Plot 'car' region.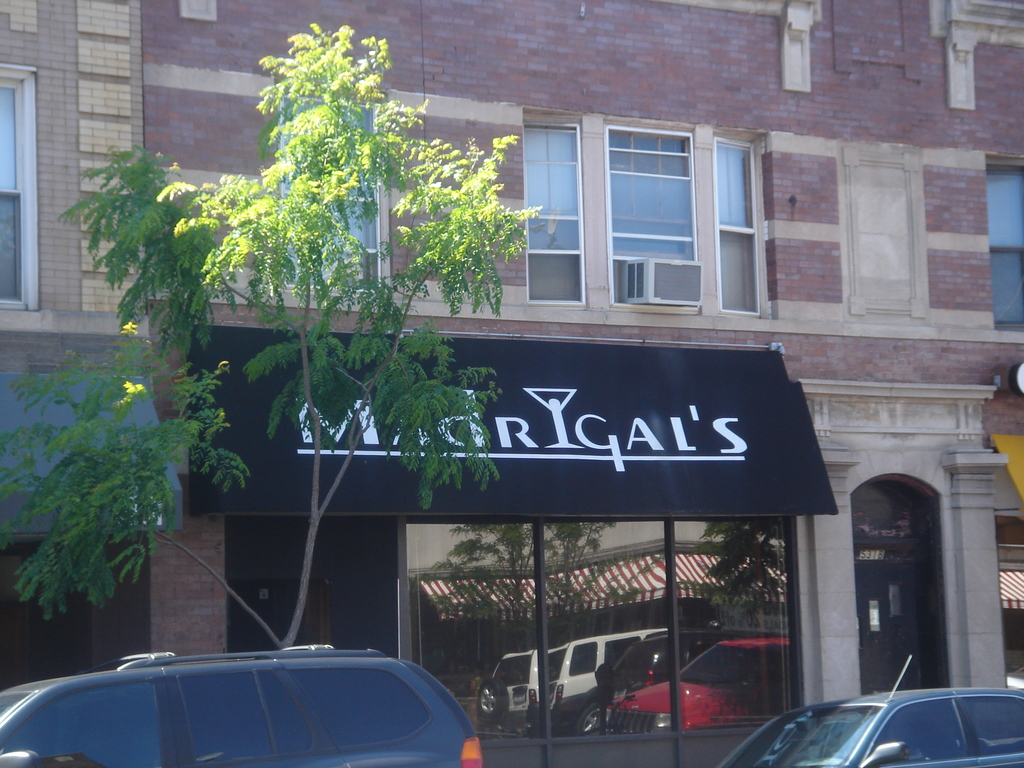
Plotted at region(532, 613, 679, 752).
